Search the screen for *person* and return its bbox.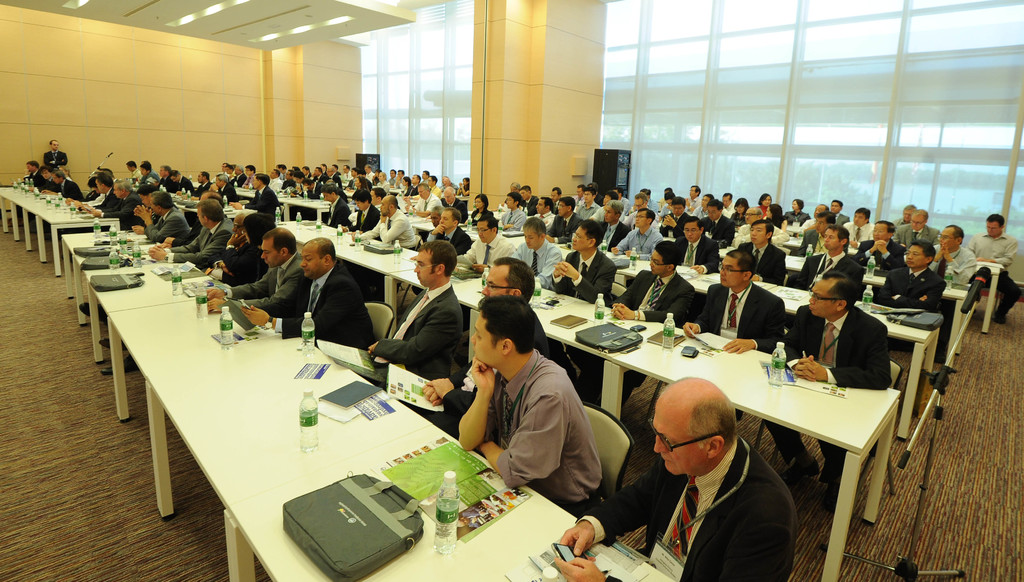
Found: select_region(556, 369, 803, 581).
